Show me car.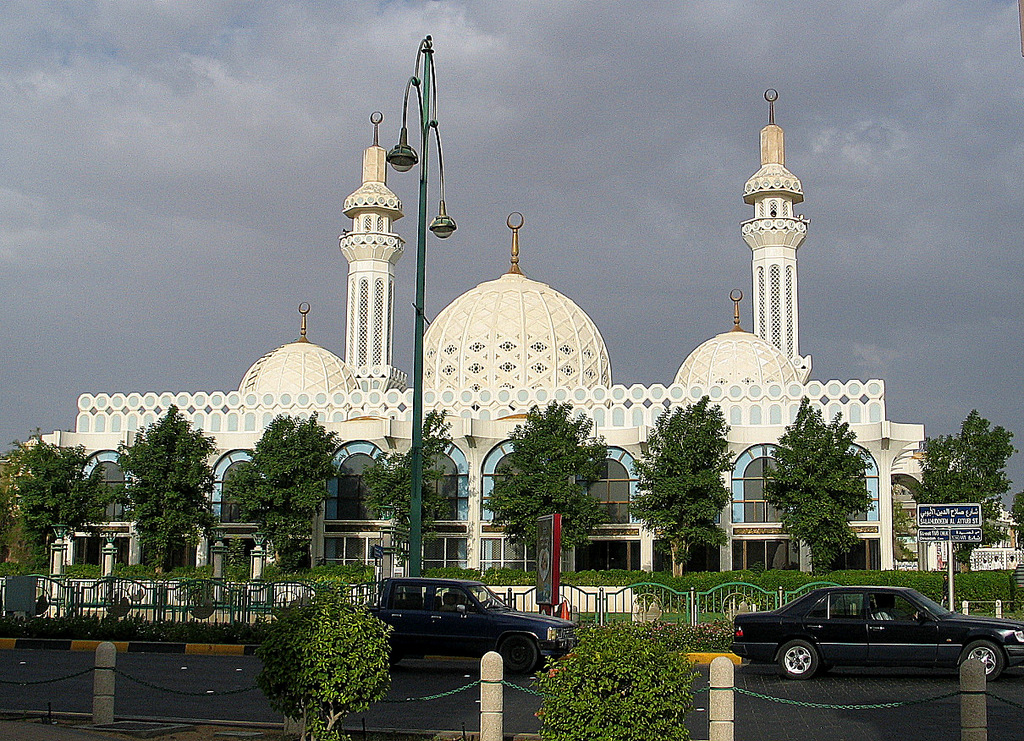
car is here: 723:575:1023:680.
